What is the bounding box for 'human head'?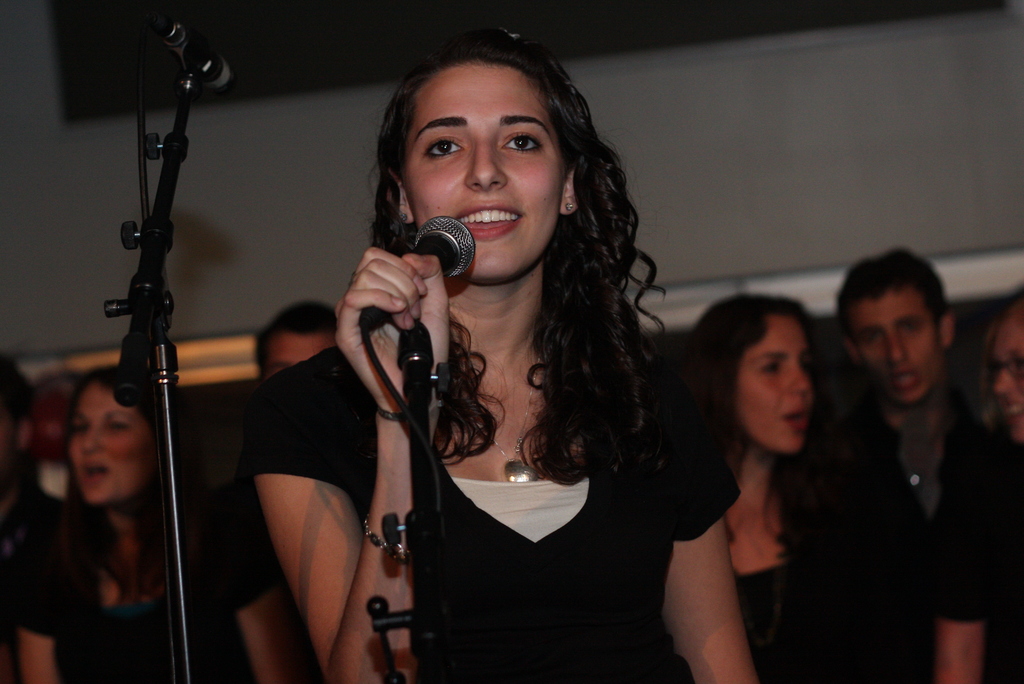
locate(61, 367, 156, 504).
